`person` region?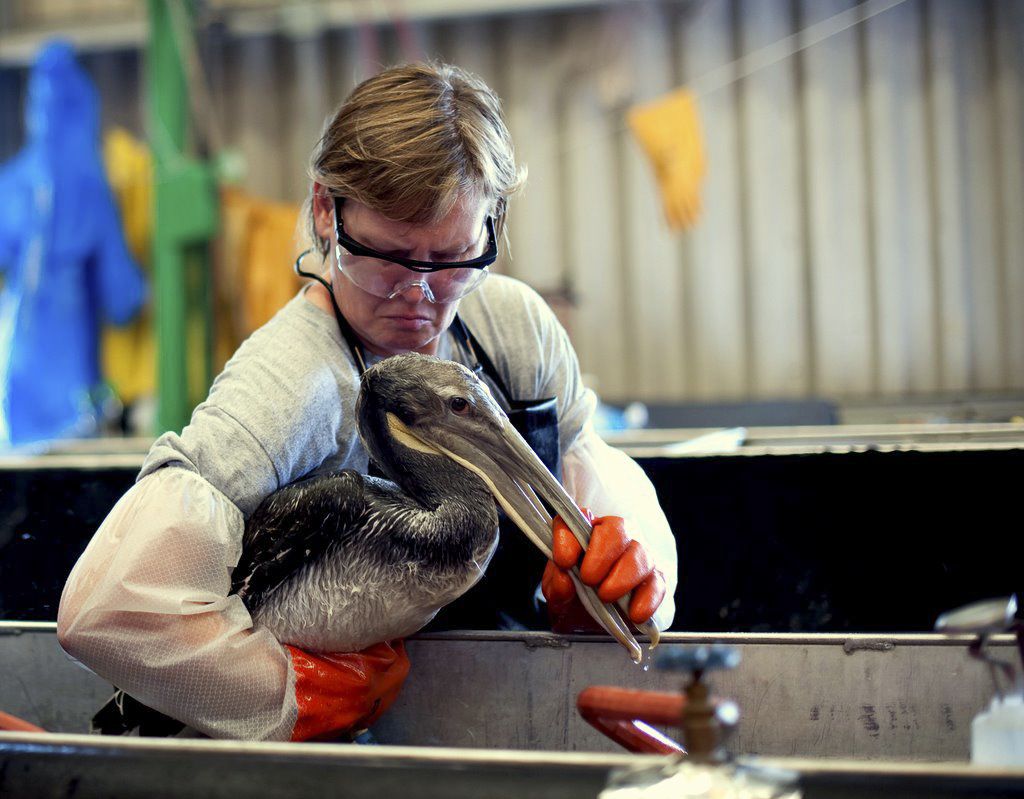
[57,58,677,740]
